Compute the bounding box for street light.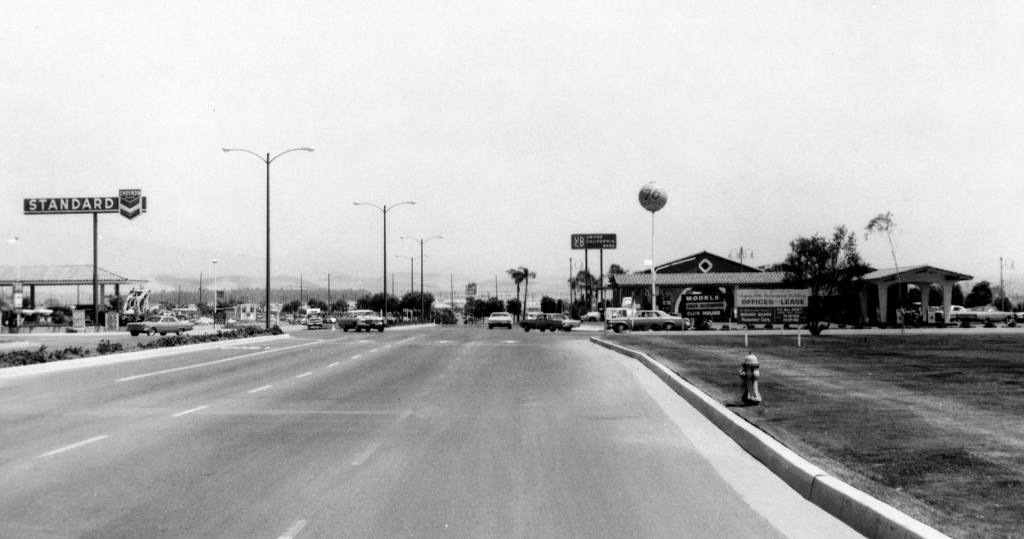
[left=725, top=244, right=757, bottom=270].
